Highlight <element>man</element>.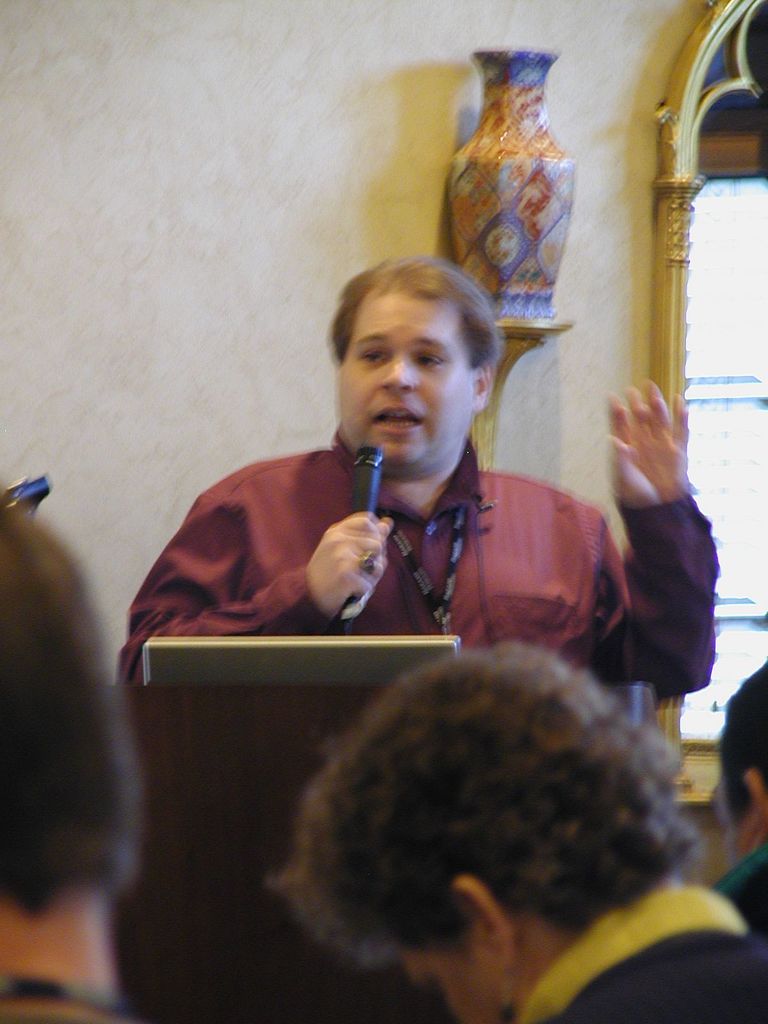
Highlighted region: [138, 259, 661, 726].
